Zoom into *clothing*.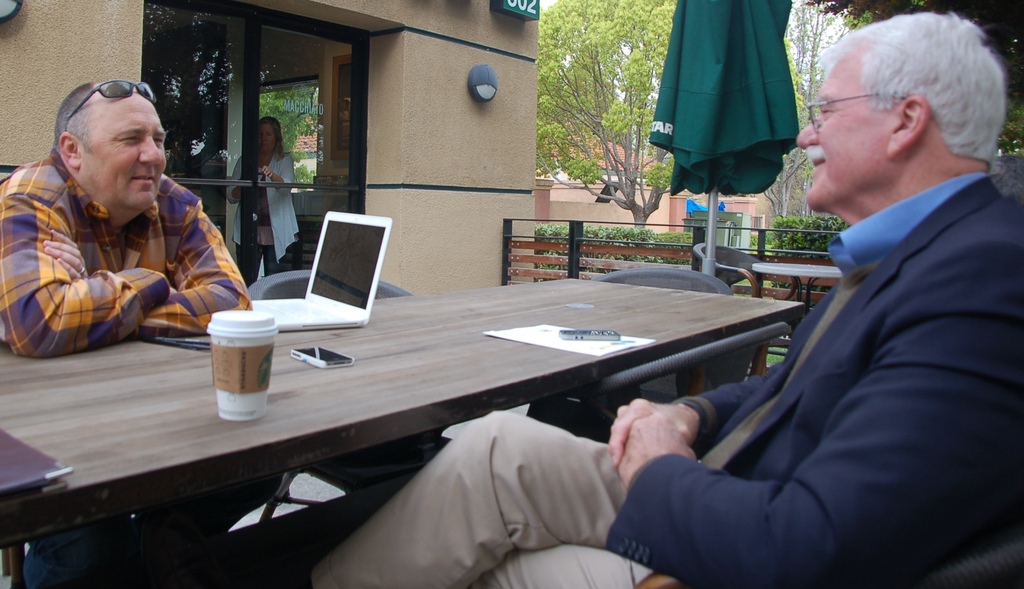
Zoom target: crop(228, 150, 308, 291).
